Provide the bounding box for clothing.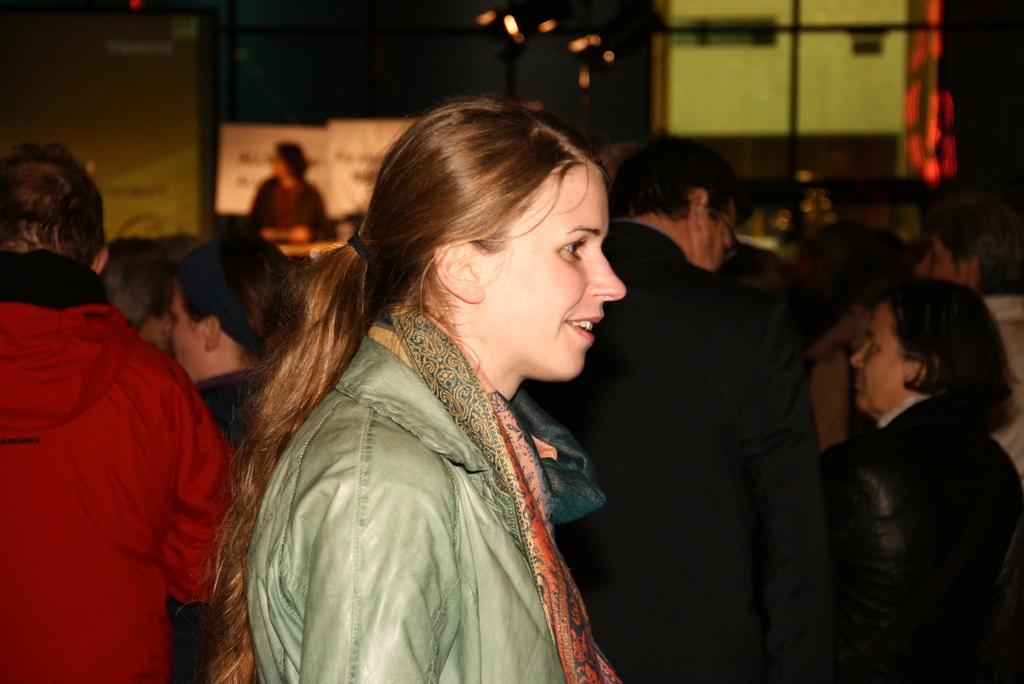
152, 362, 289, 683.
